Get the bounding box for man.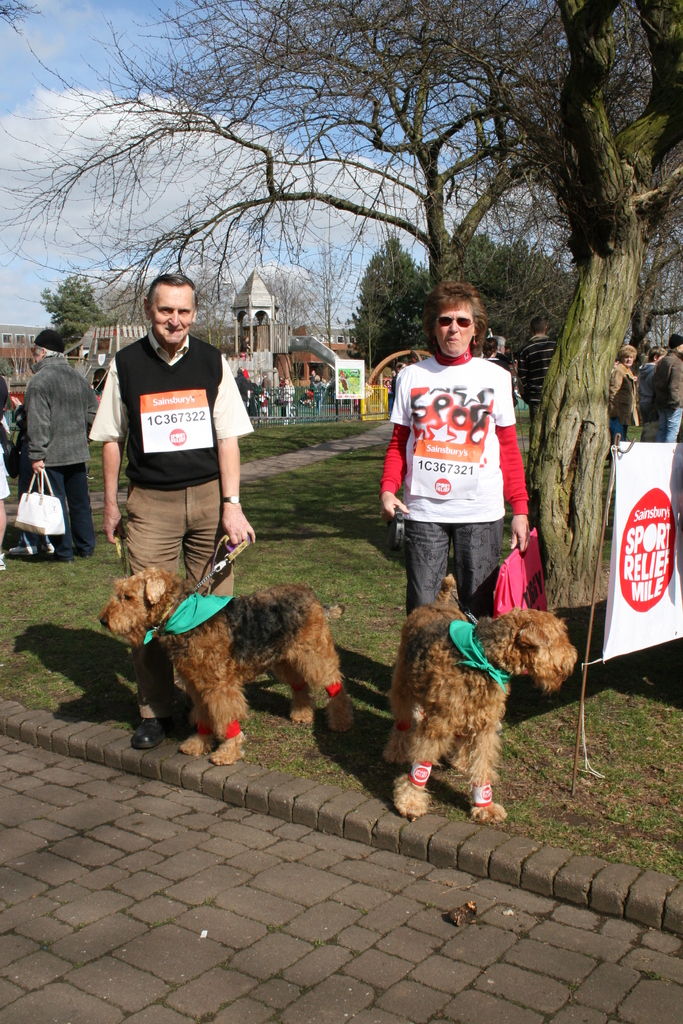
[left=654, top=333, right=682, bottom=440].
